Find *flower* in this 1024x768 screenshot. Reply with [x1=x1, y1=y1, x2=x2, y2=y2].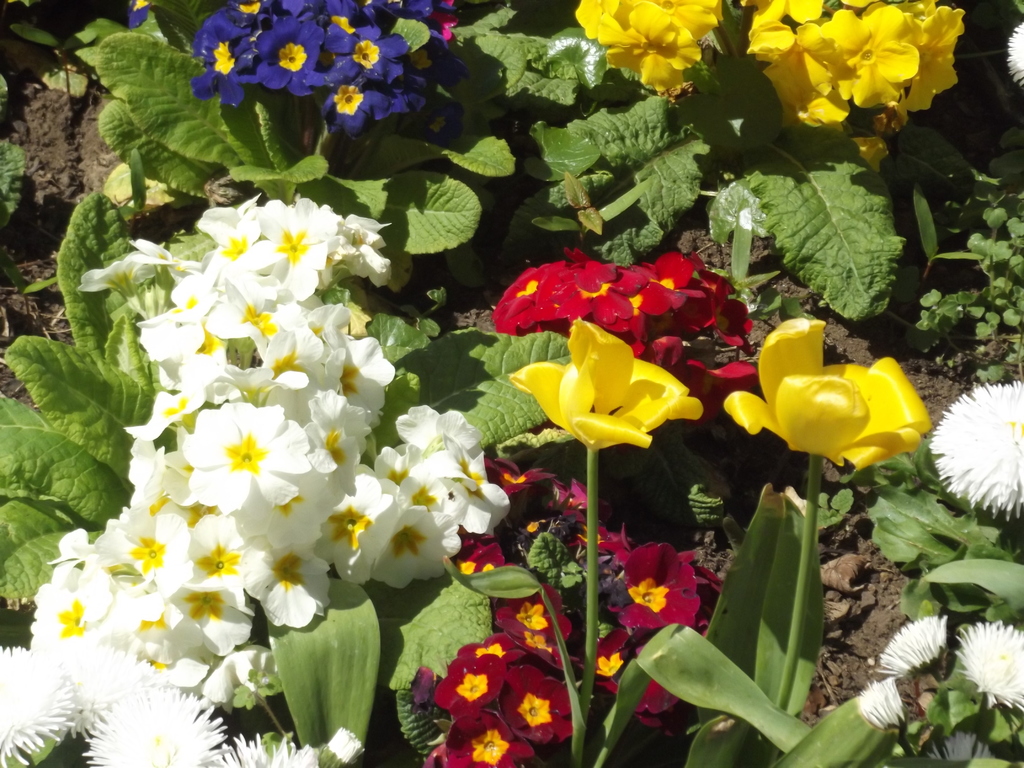
[x1=887, y1=607, x2=953, y2=668].
